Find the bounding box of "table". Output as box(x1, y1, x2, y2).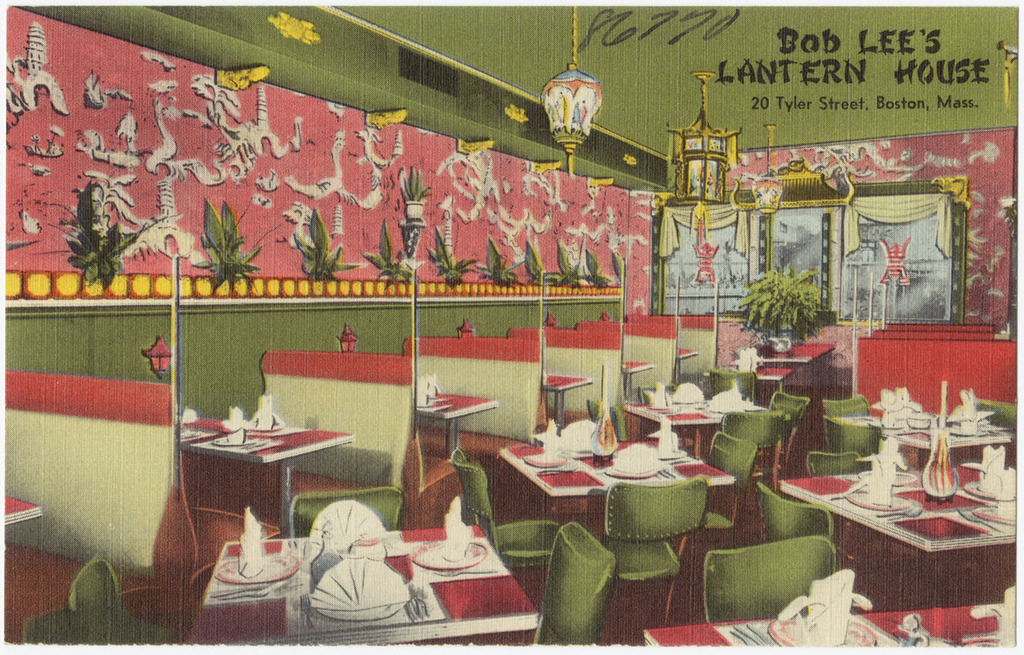
box(668, 342, 707, 394).
